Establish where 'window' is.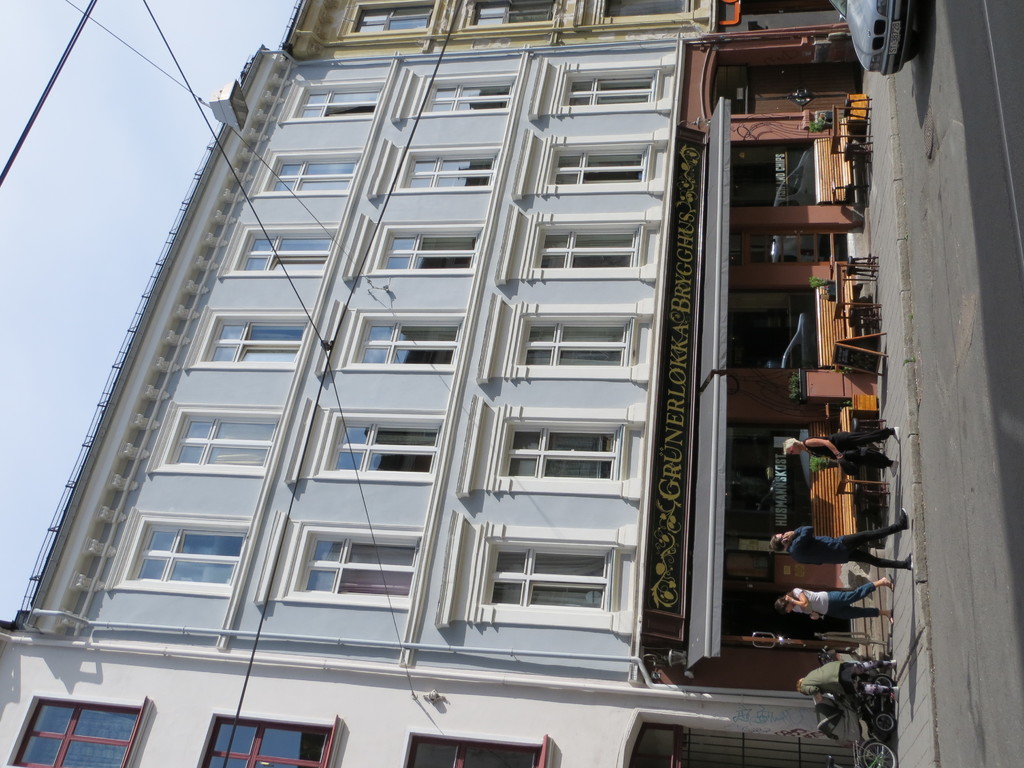
Established at <box>457,0,556,29</box>.
